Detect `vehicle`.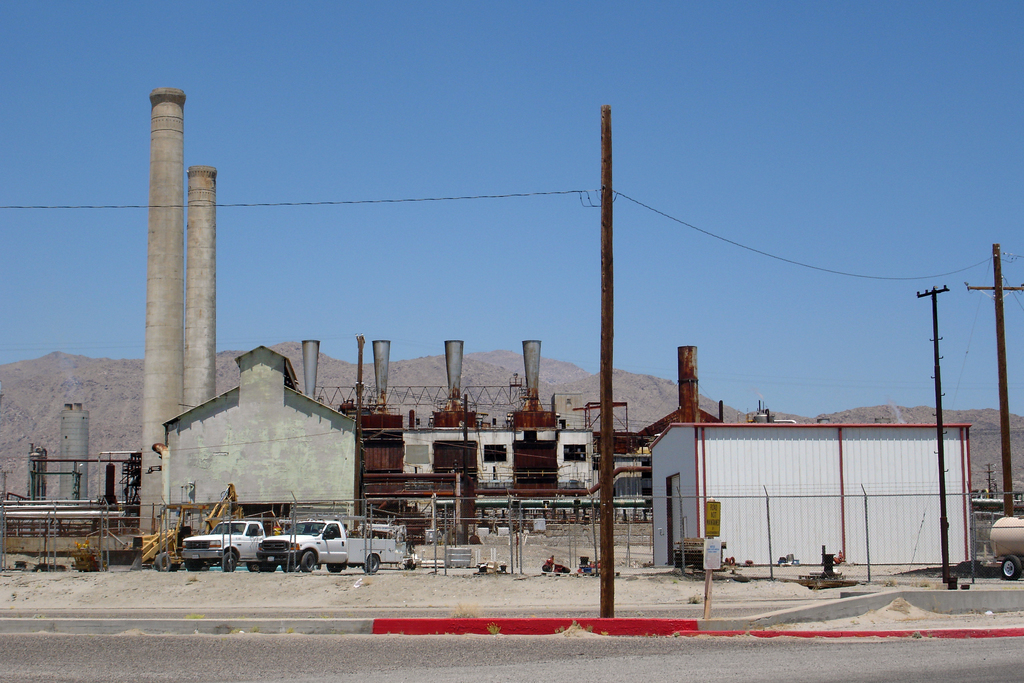
Detected at bbox=(987, 514, 1023, 580).
